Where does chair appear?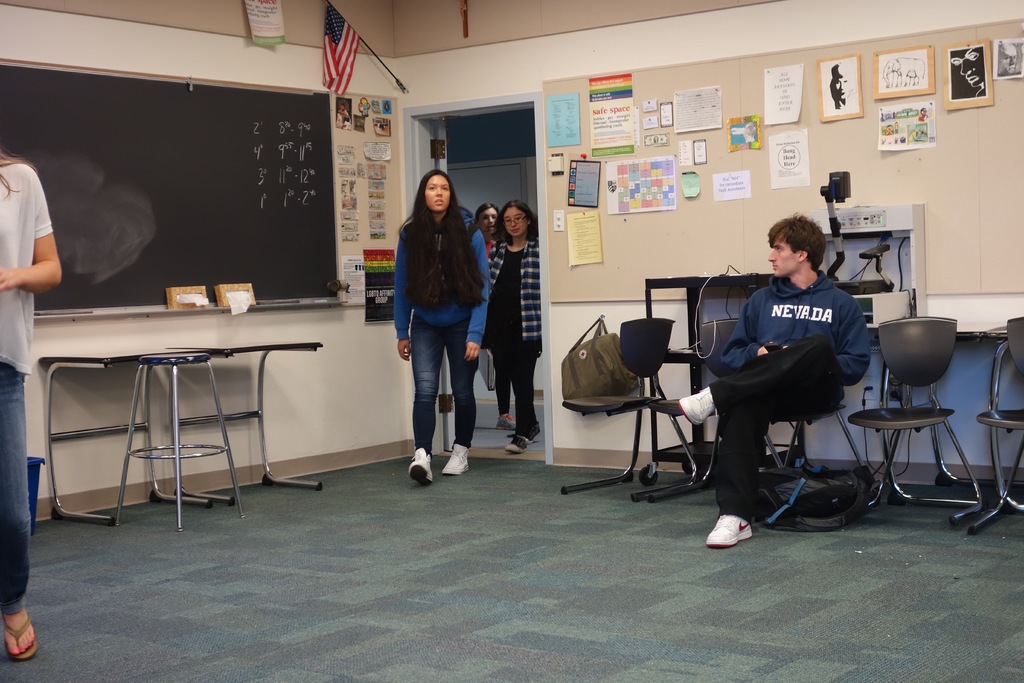
Appears at left=971, top=313, right=1023, bottom=532.
